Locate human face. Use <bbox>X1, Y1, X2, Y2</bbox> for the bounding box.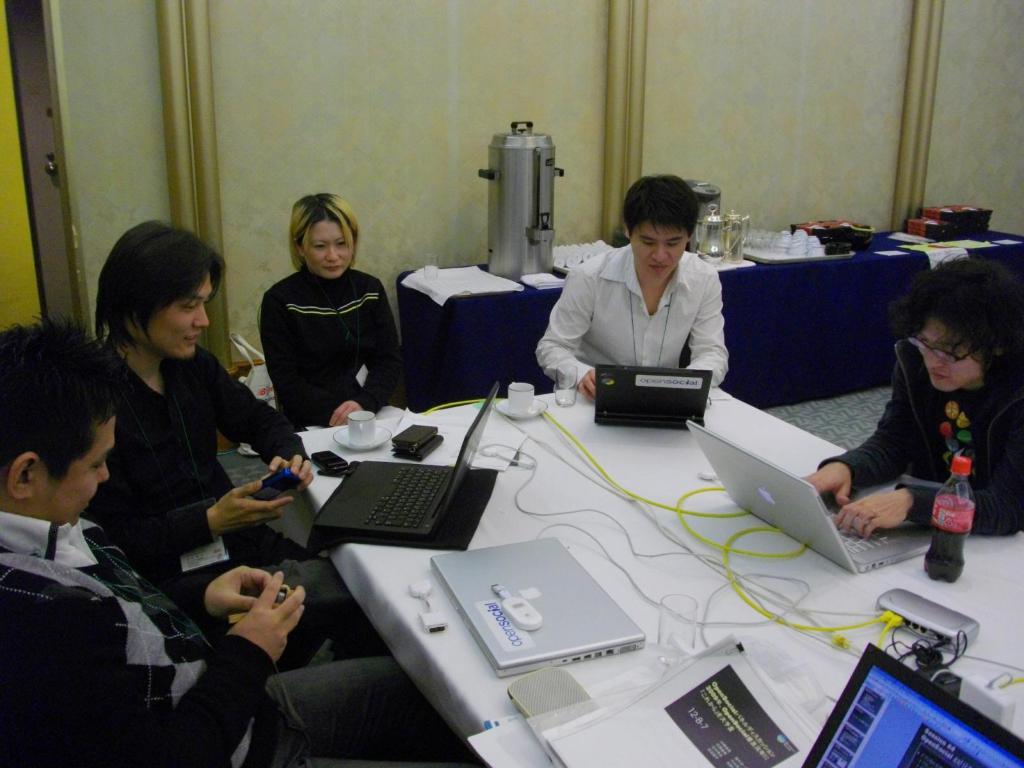
<bbox>631, 218, 692, 287</bbox>.
